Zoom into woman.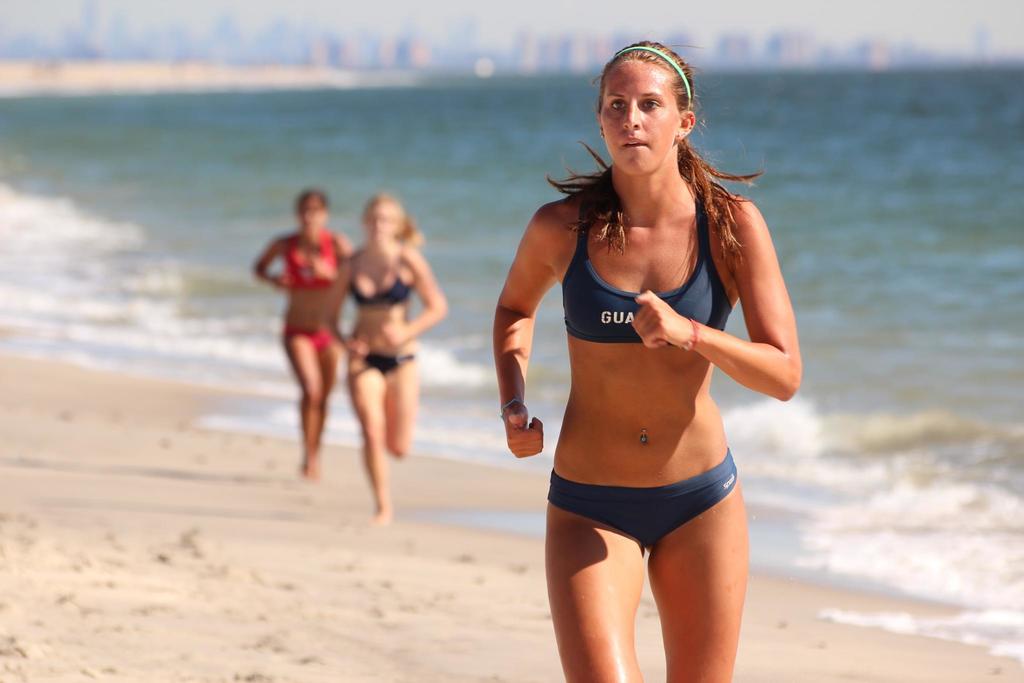
Zoom target: (320, 193, 450, 527).
